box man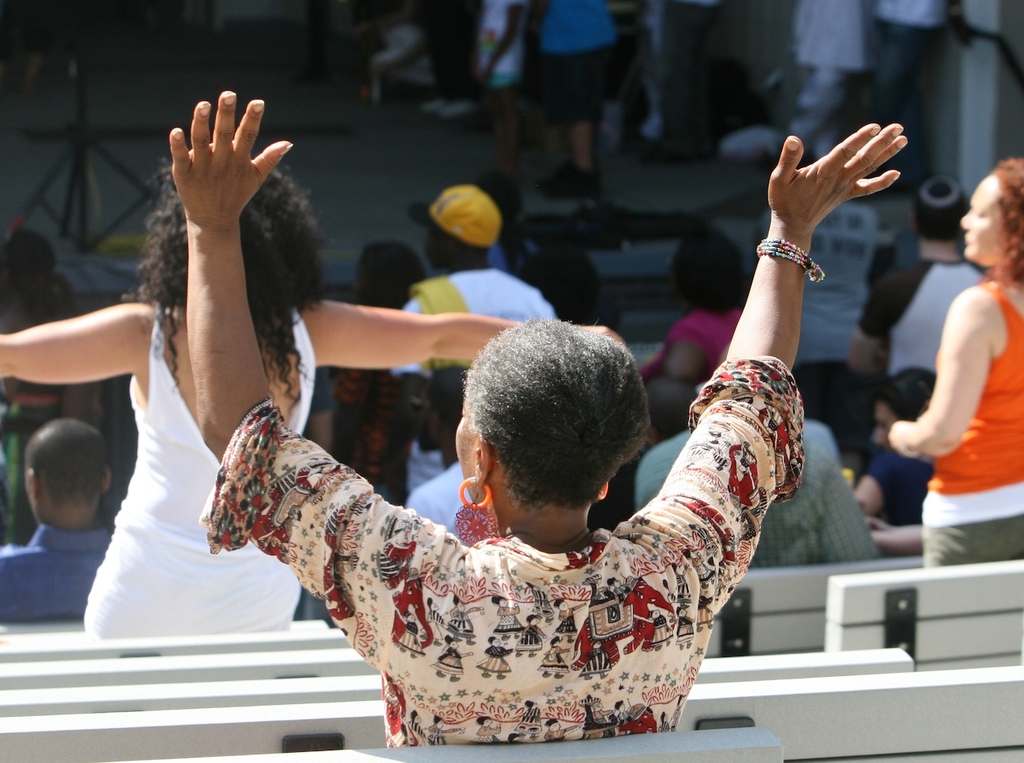
<bbox>537, 0, 617, 206</bbox>
